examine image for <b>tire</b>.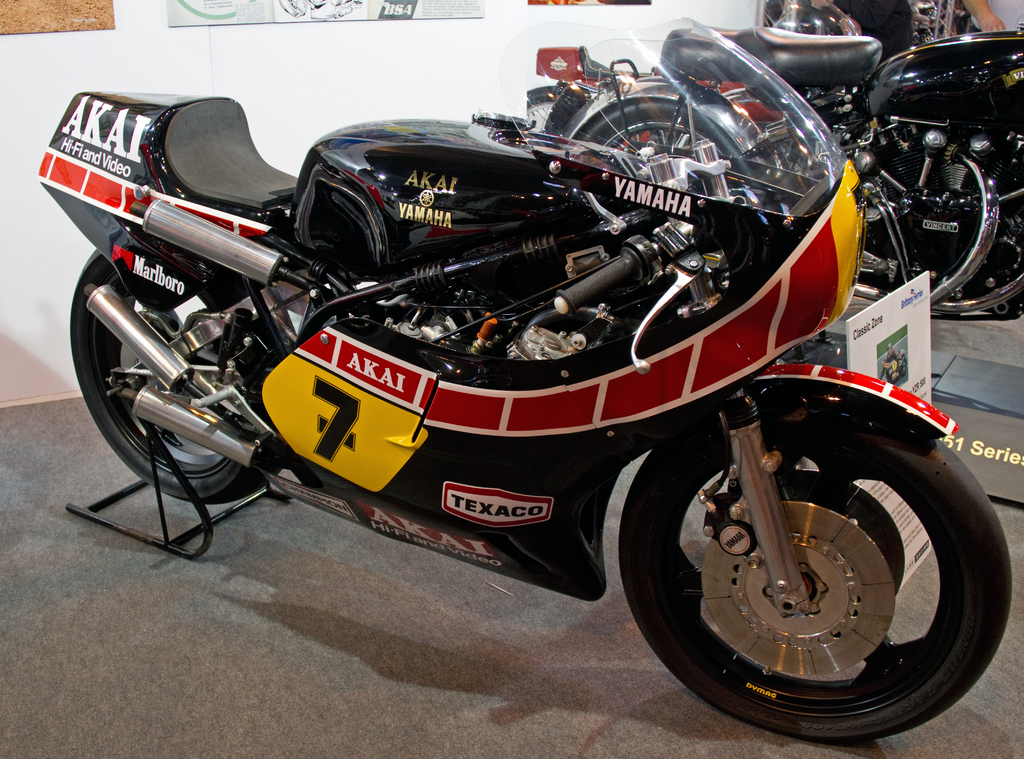
Examination result: {"left": 68, "top": 248, "right": 281, "bottom": 508}.
